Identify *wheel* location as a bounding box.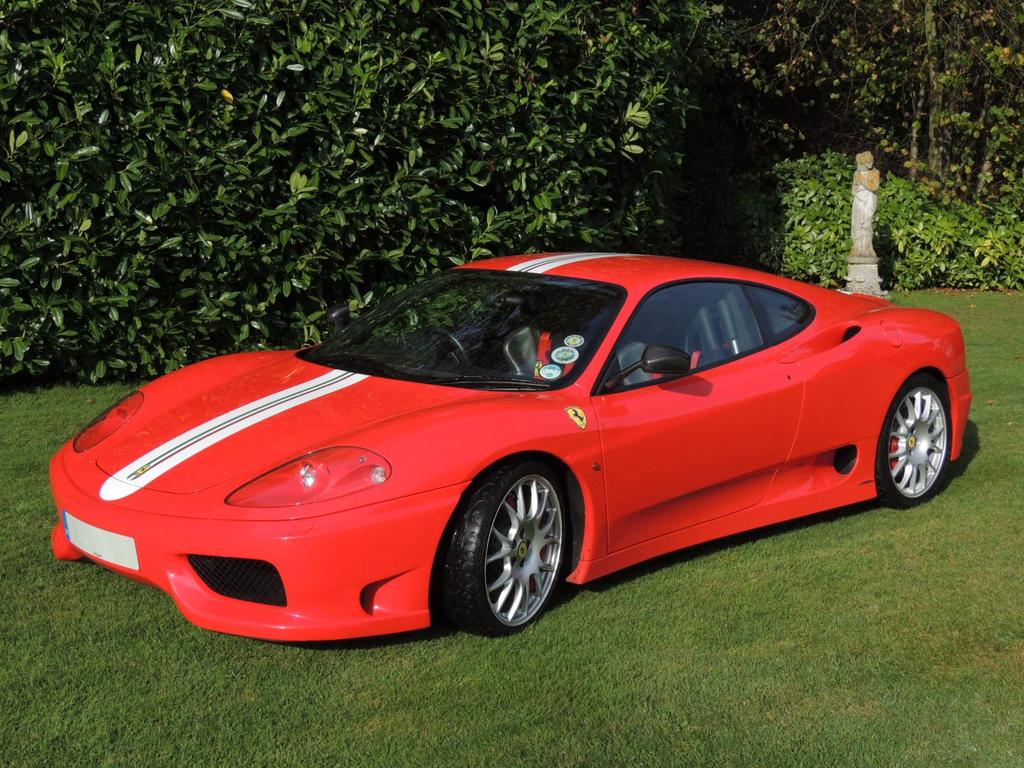
bbox(454, 474, 566, 637).
